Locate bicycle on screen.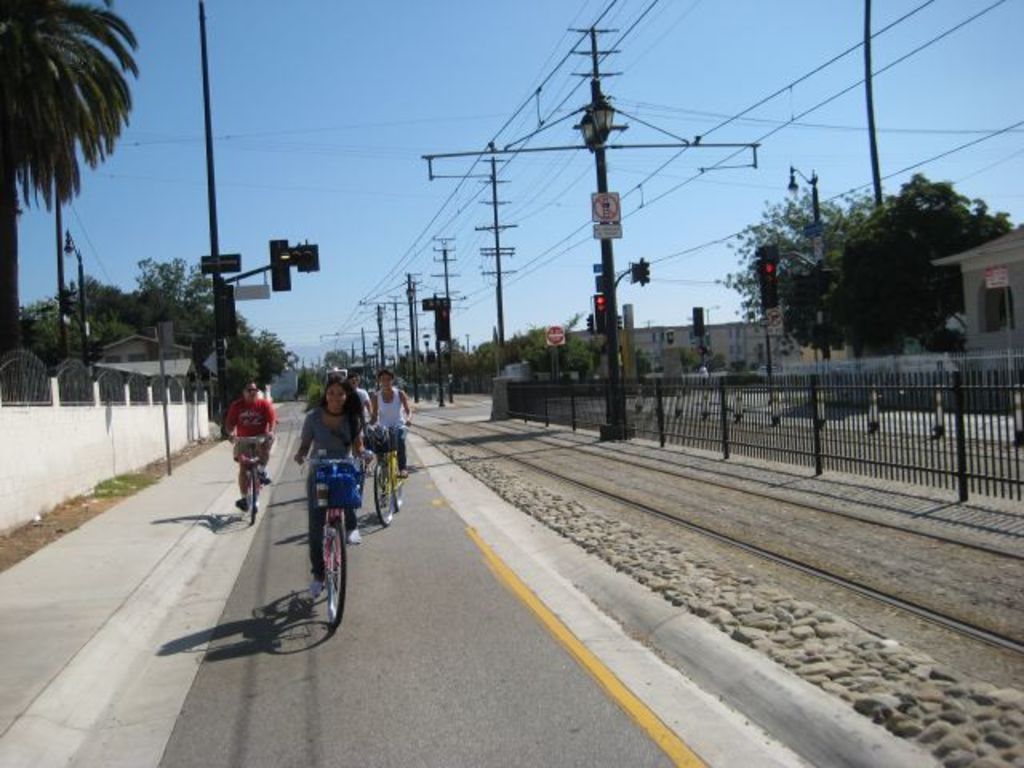
On screen at BBox(294, 453, 360, 627).
